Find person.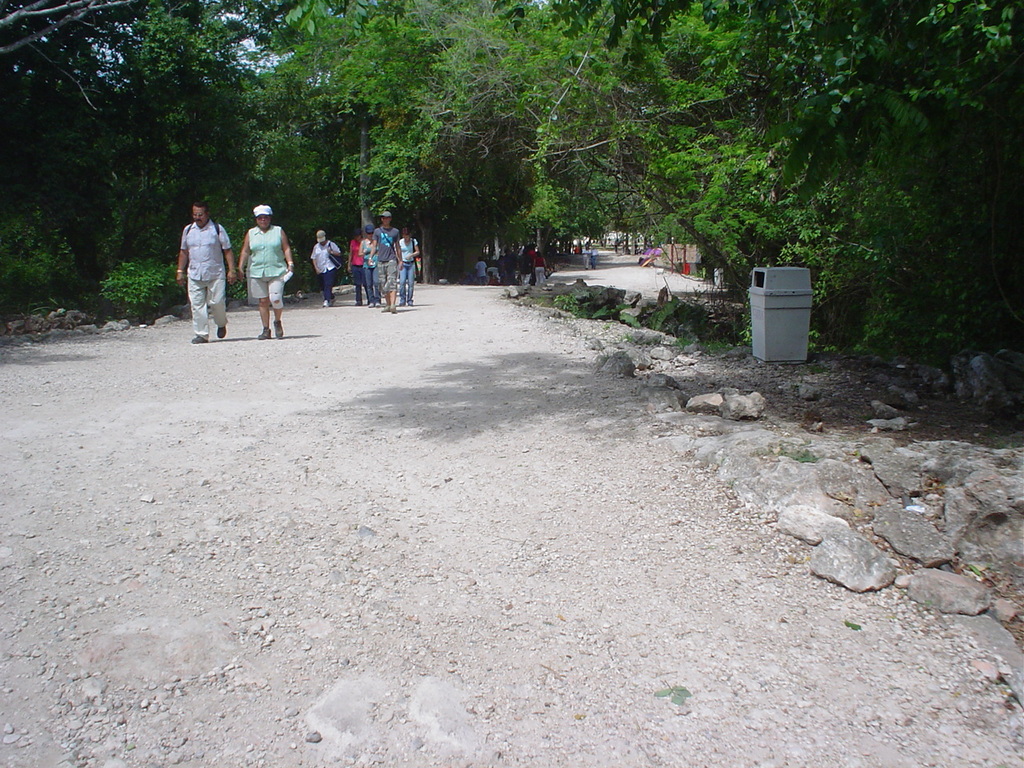
[530, 249, 550, 281].
